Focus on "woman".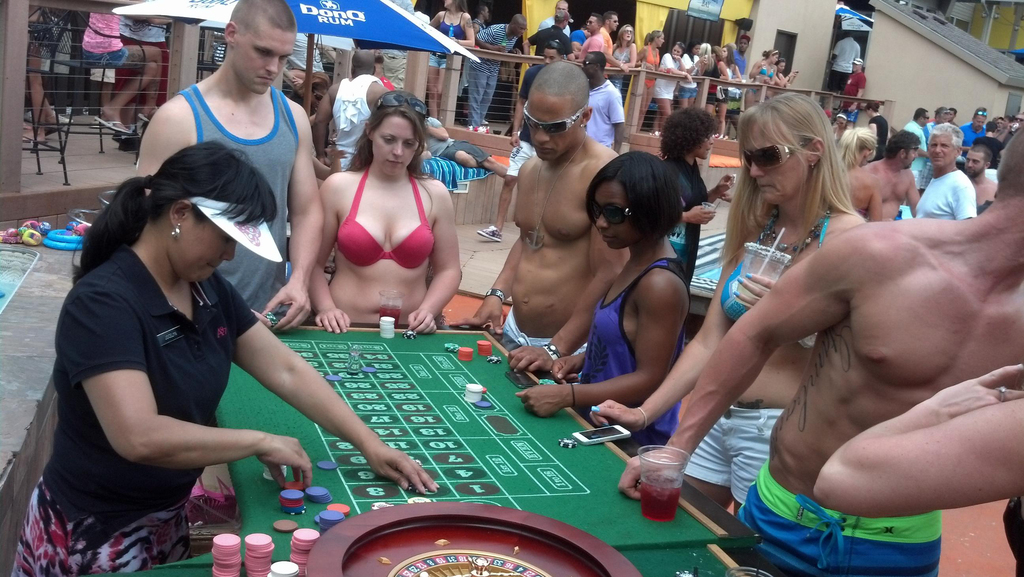
Focused at {"x1": 695, "y1": 44, "x2": 717, "y2": 84}.
